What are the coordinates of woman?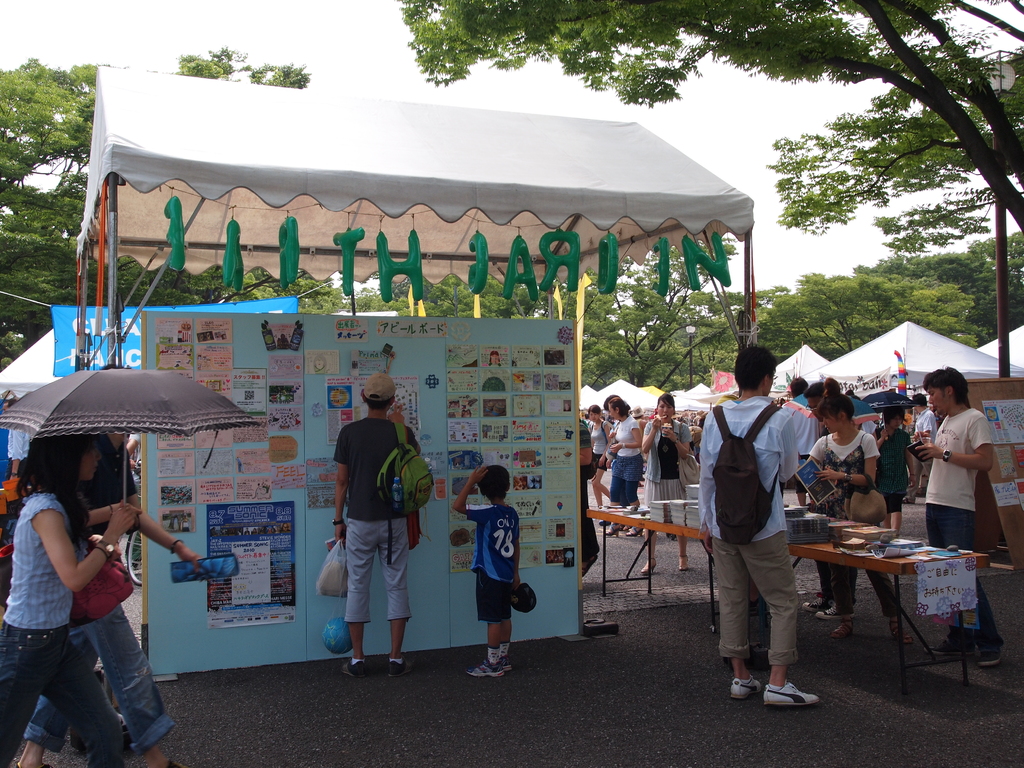
bbox(792, 378, 911, 643).
